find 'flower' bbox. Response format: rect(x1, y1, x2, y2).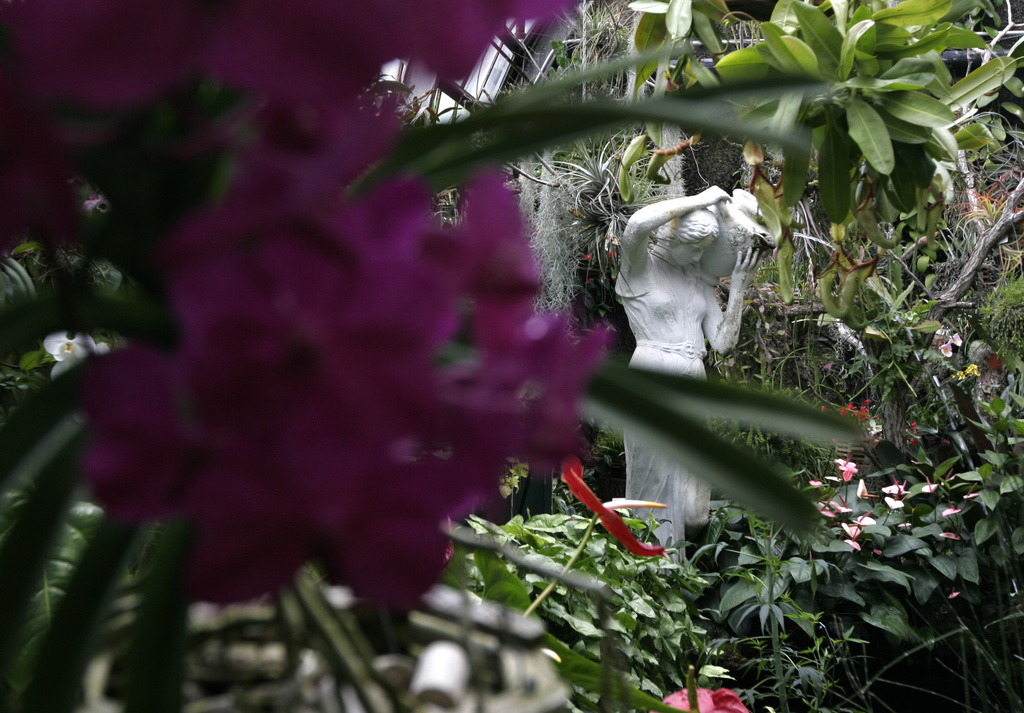
rect(83, 138, 598, 611).
